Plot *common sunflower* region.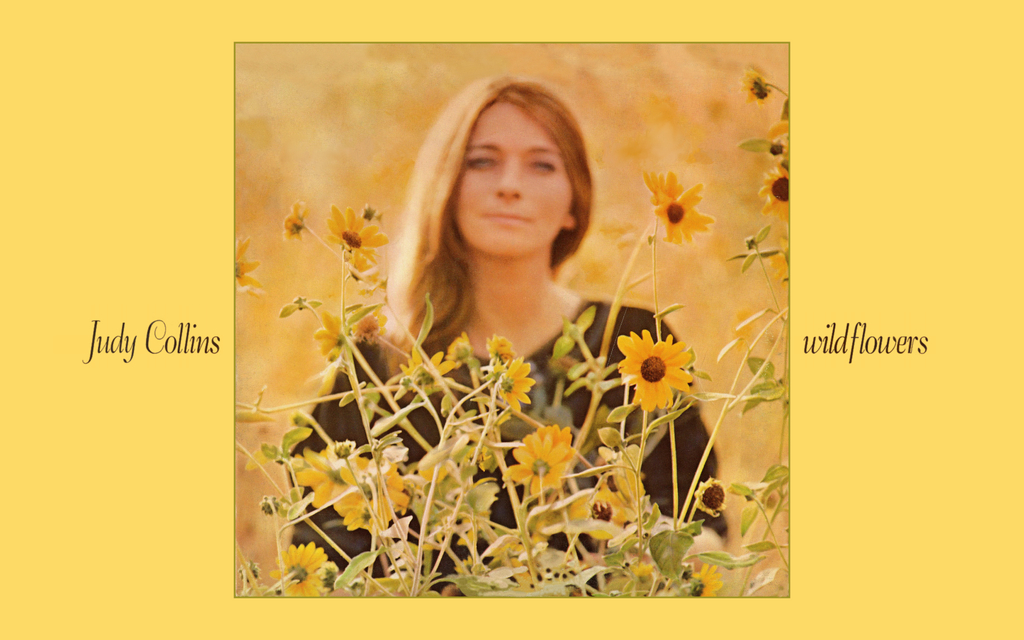
Plotted at Rect(748, 163, 796, 214).
